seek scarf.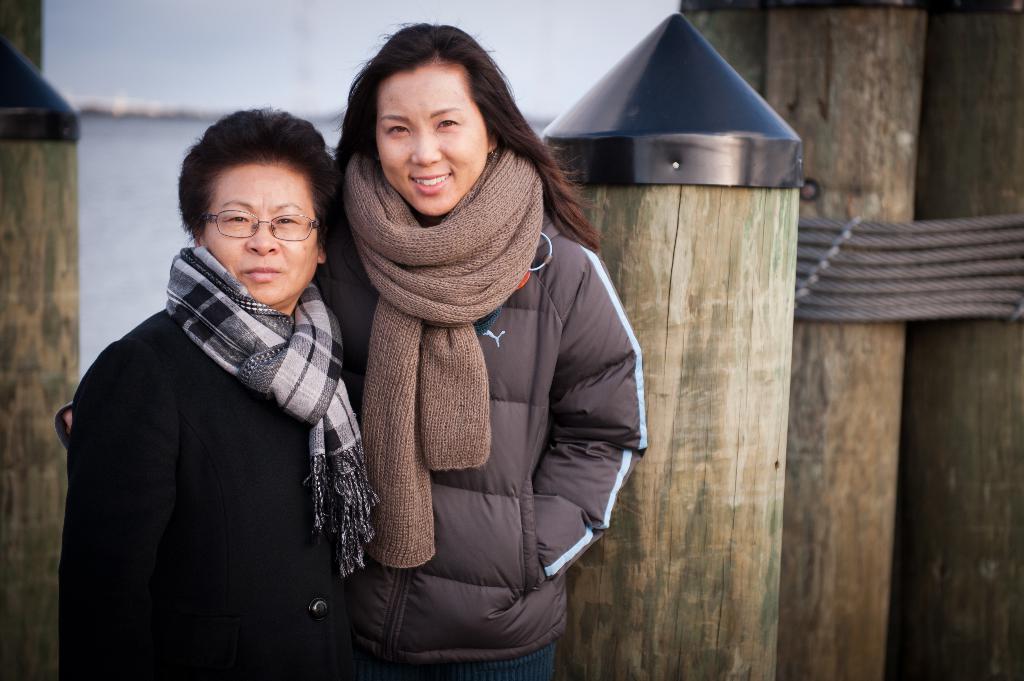
338, 150, 552, 565.
